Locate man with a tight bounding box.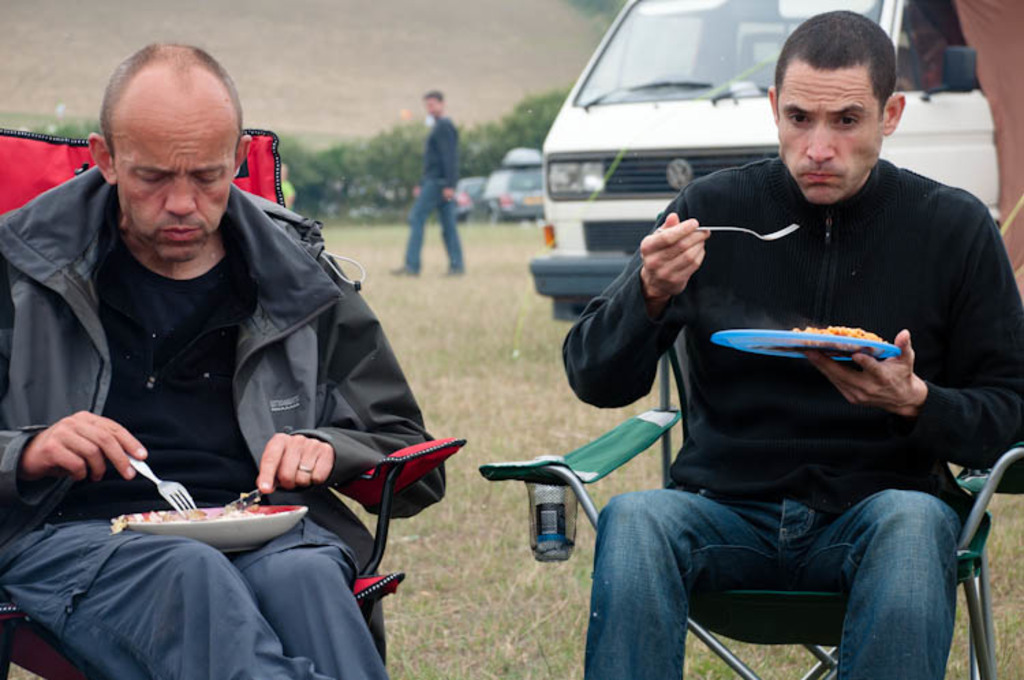
locate(0, 42, 442, 679).
